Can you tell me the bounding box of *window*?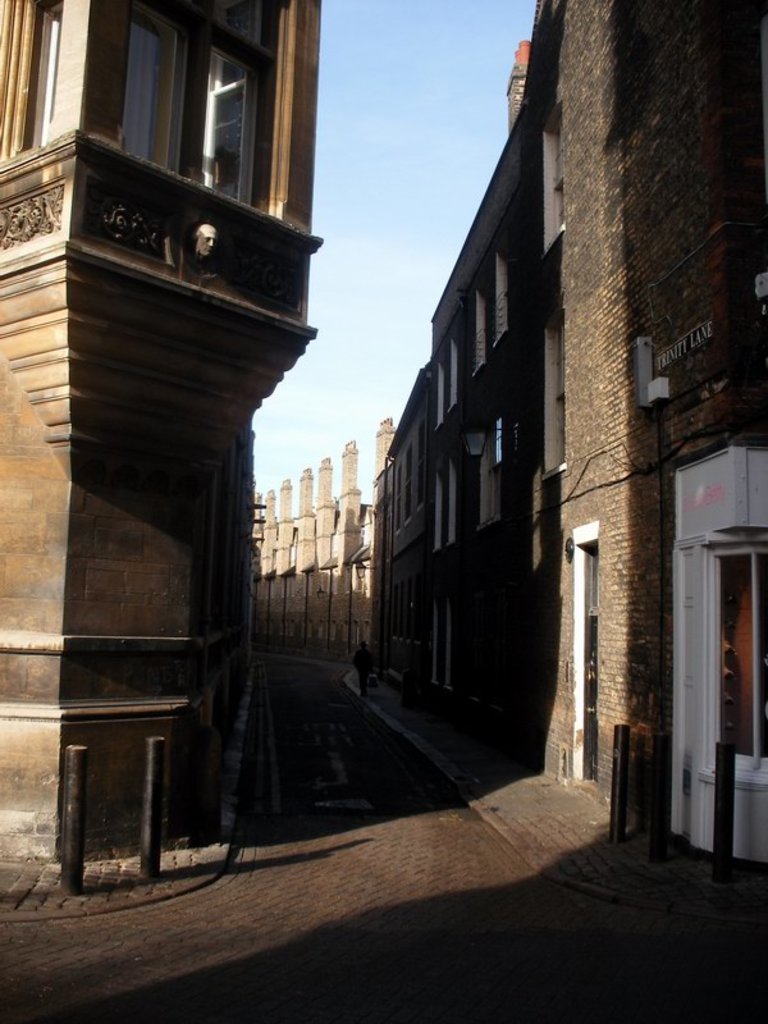
detection(451, 333, 460, 412).
